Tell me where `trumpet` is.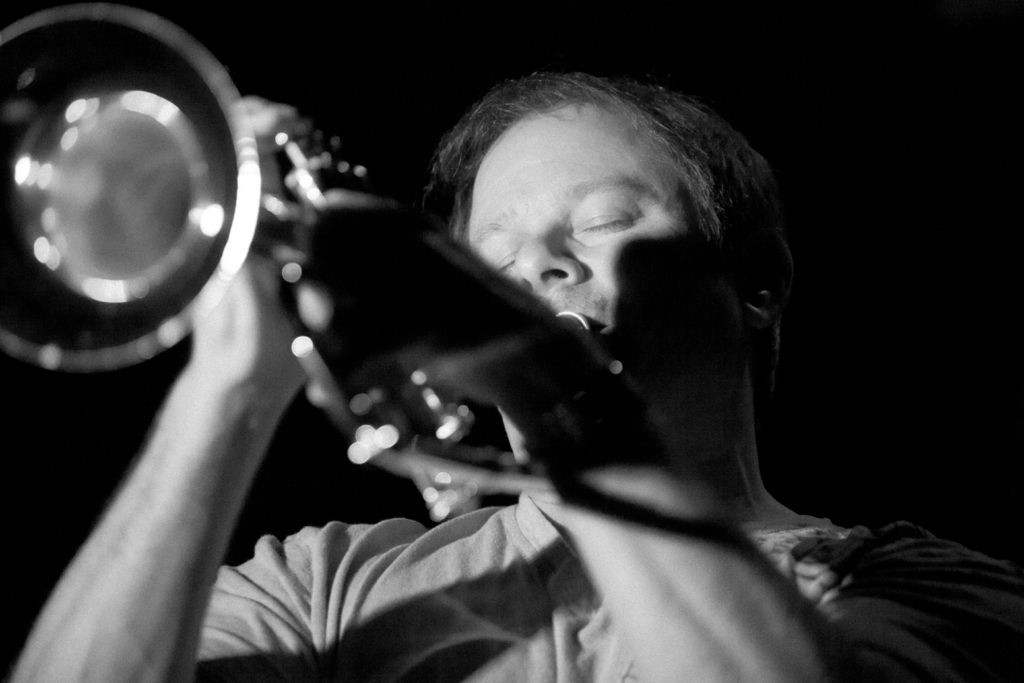
`trumpet` is at x1=0, y1=0, x2=596, y2=520.
